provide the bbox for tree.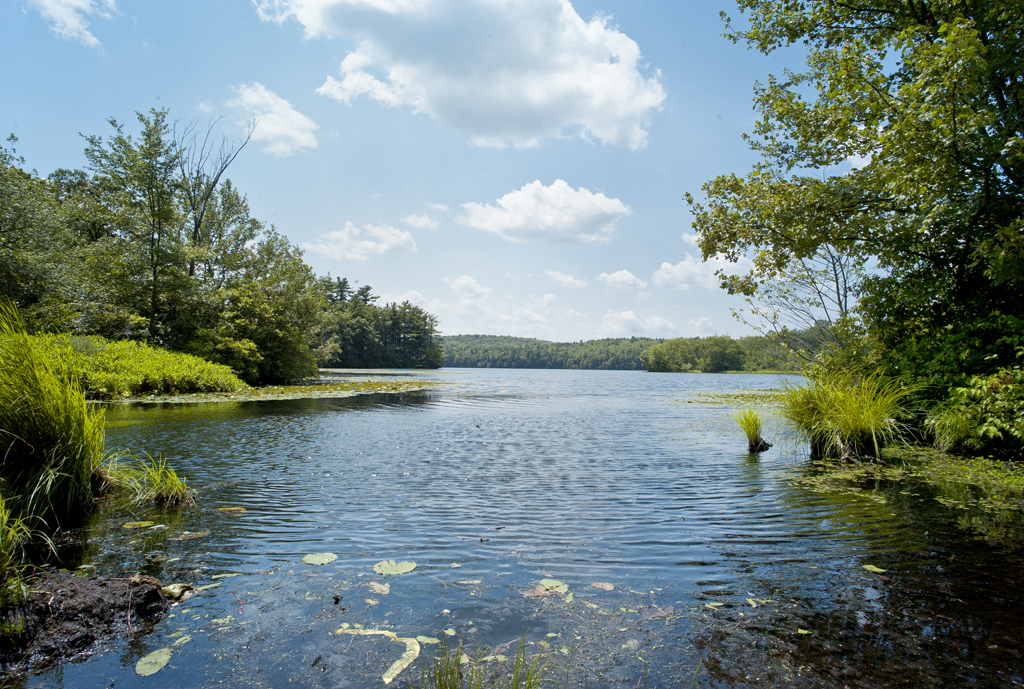
bbox(693, 342, 735, 374).
